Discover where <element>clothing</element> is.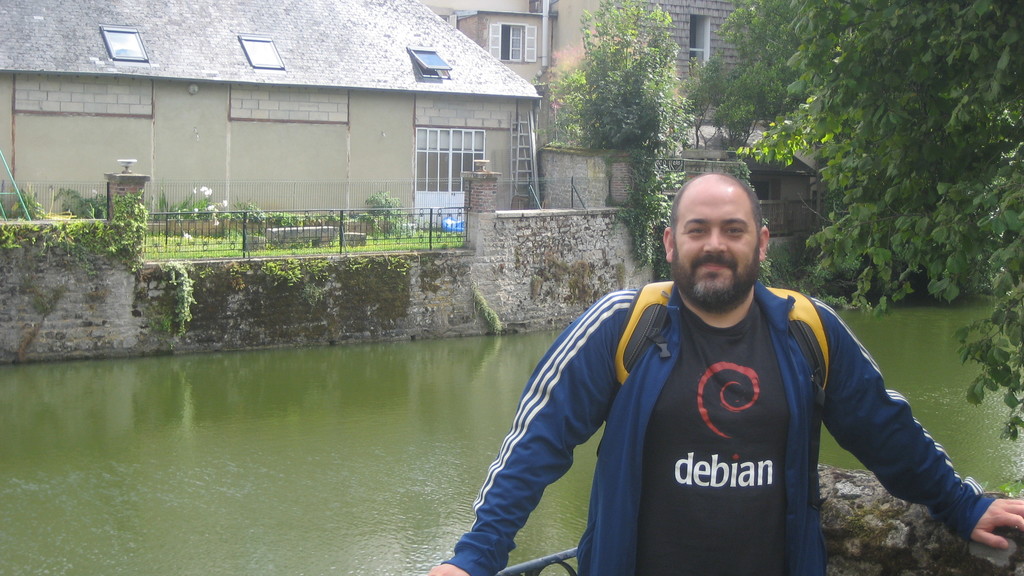
Discovered at detection(464, 230, 791, 563).
